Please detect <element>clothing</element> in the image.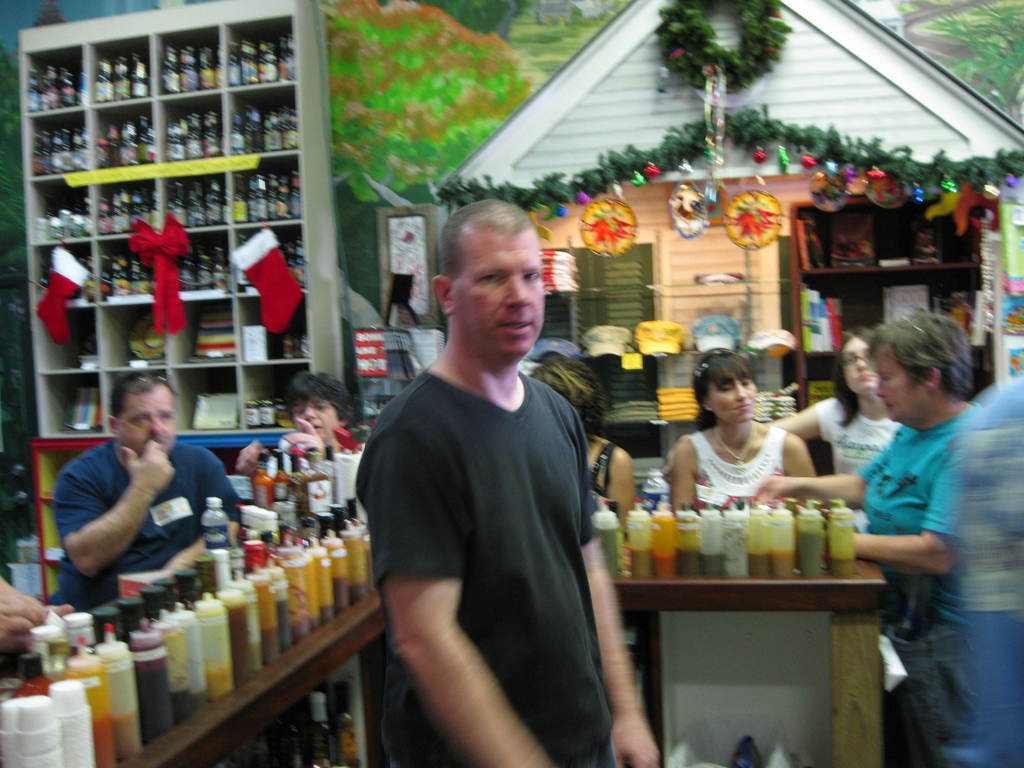
bbox=(849, 405, 984, 576).
